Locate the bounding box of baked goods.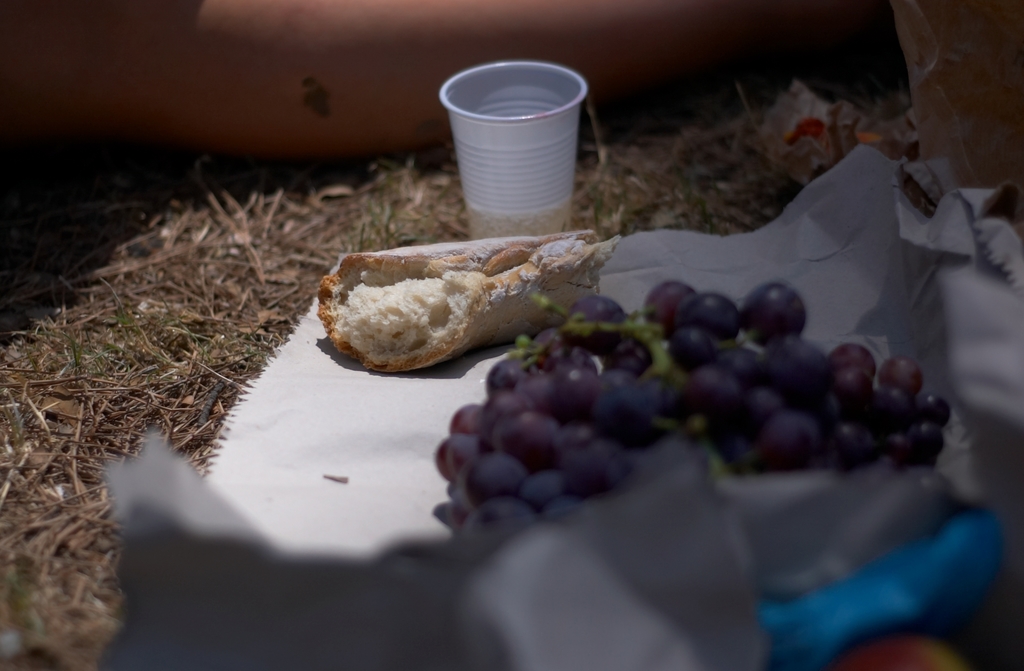
Bounding box: box(295, 240, 621, 390).
